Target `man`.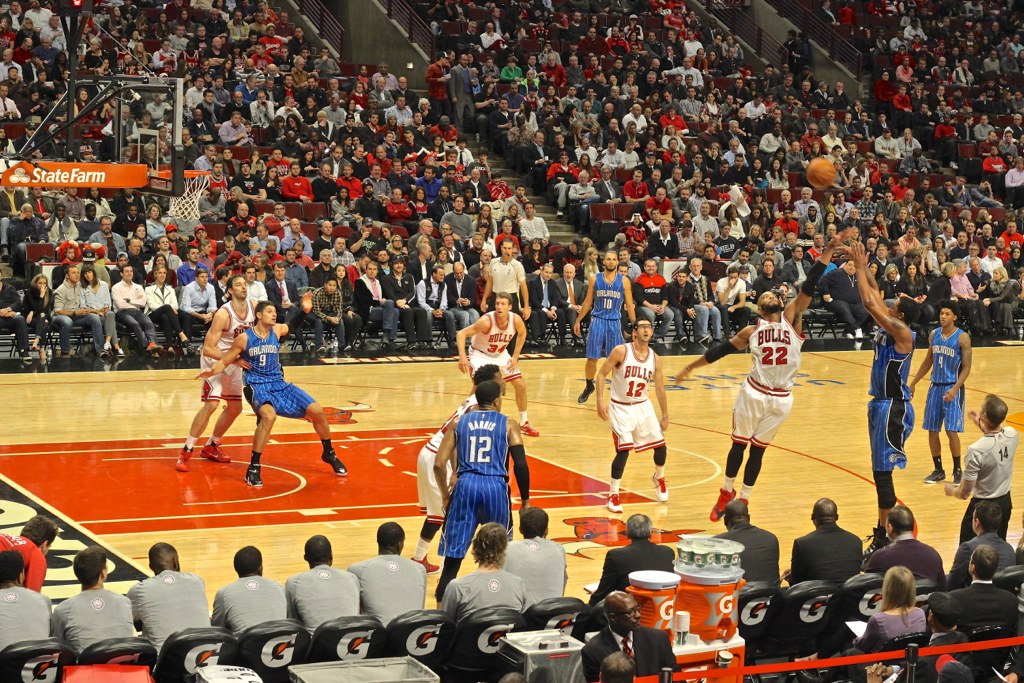
Target region: <region>905, 18, 925, 40</region>.
